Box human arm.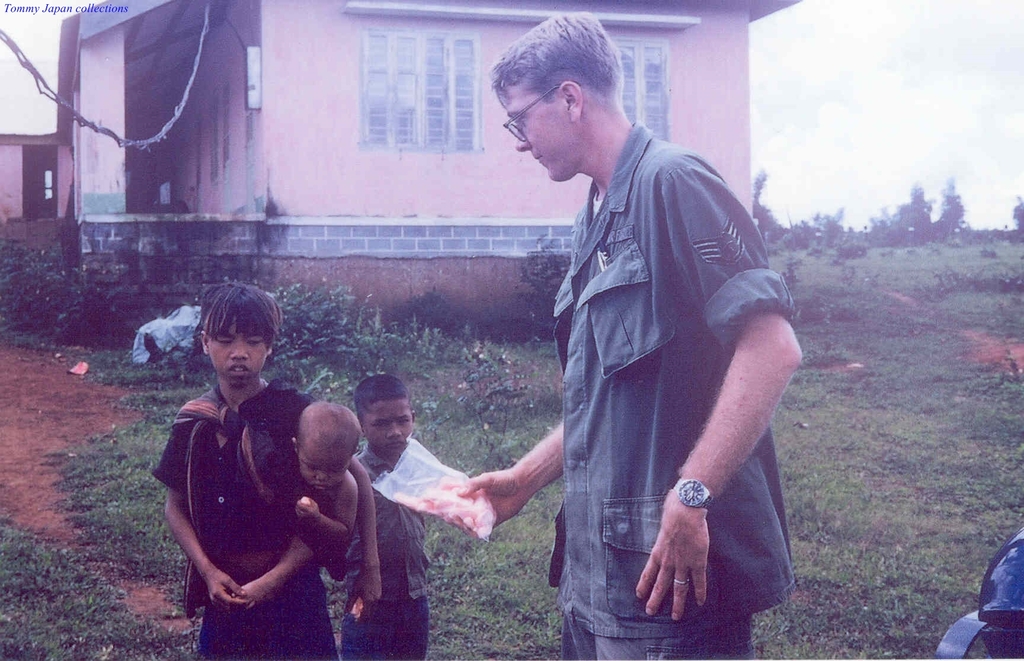
rect(153, 397, 234, 603).
